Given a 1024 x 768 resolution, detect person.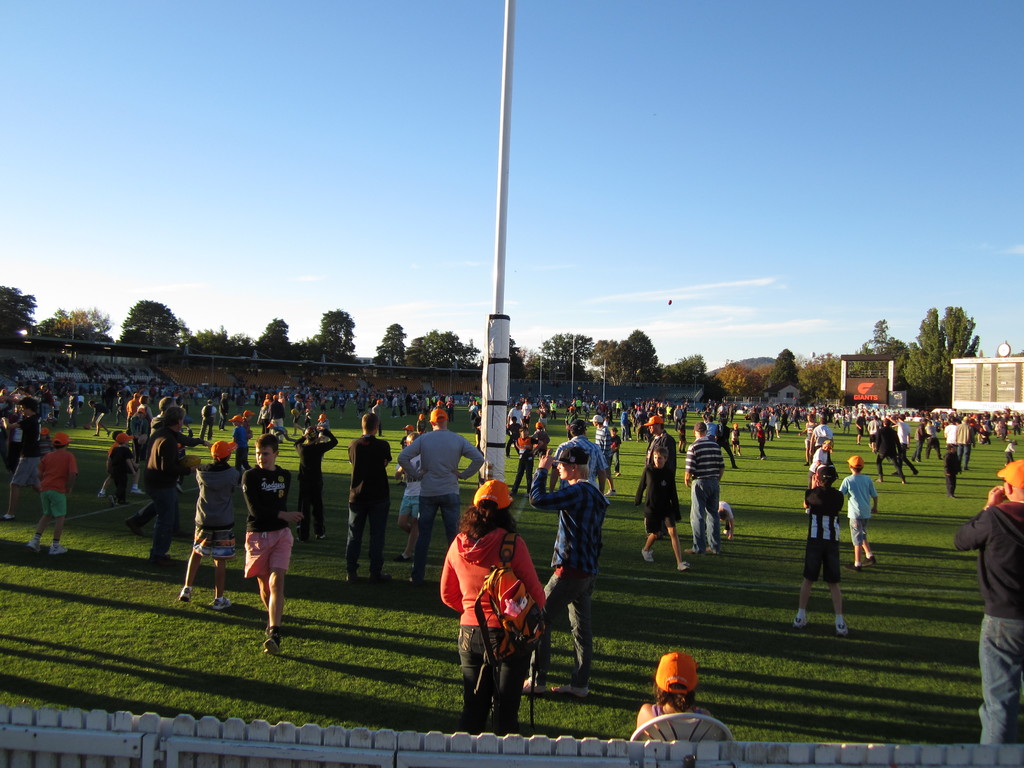
bbox=(952, 457, 1023, 741).
